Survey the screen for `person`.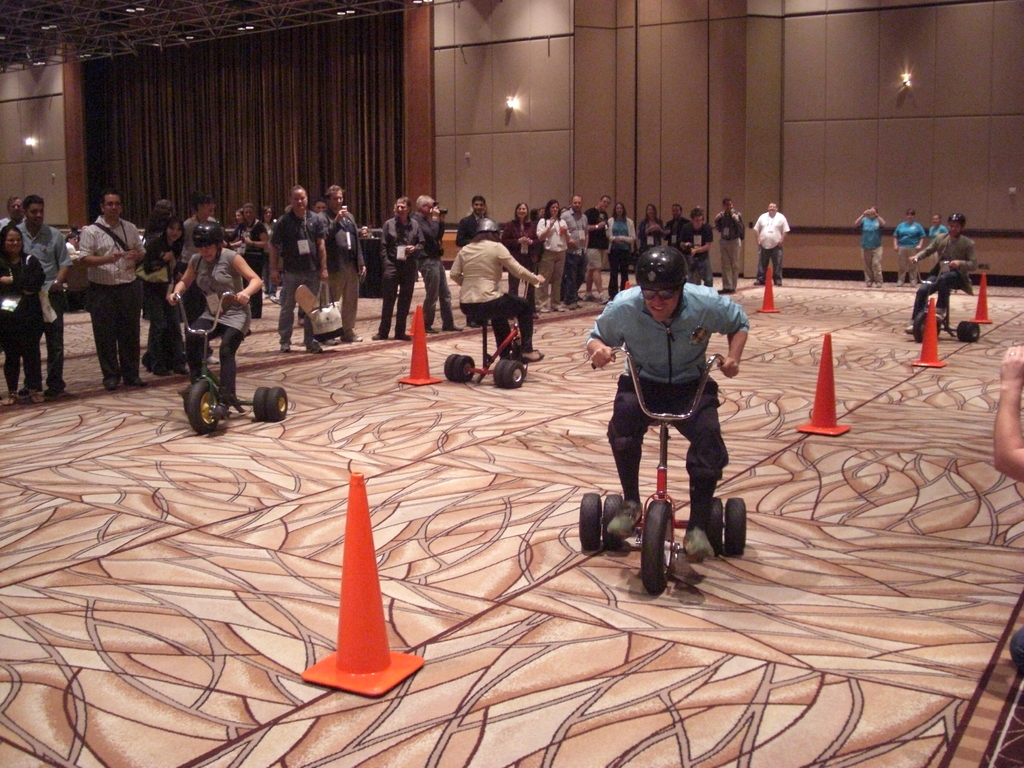
Survey found: <region>452, 218, 545, 362</region>.
